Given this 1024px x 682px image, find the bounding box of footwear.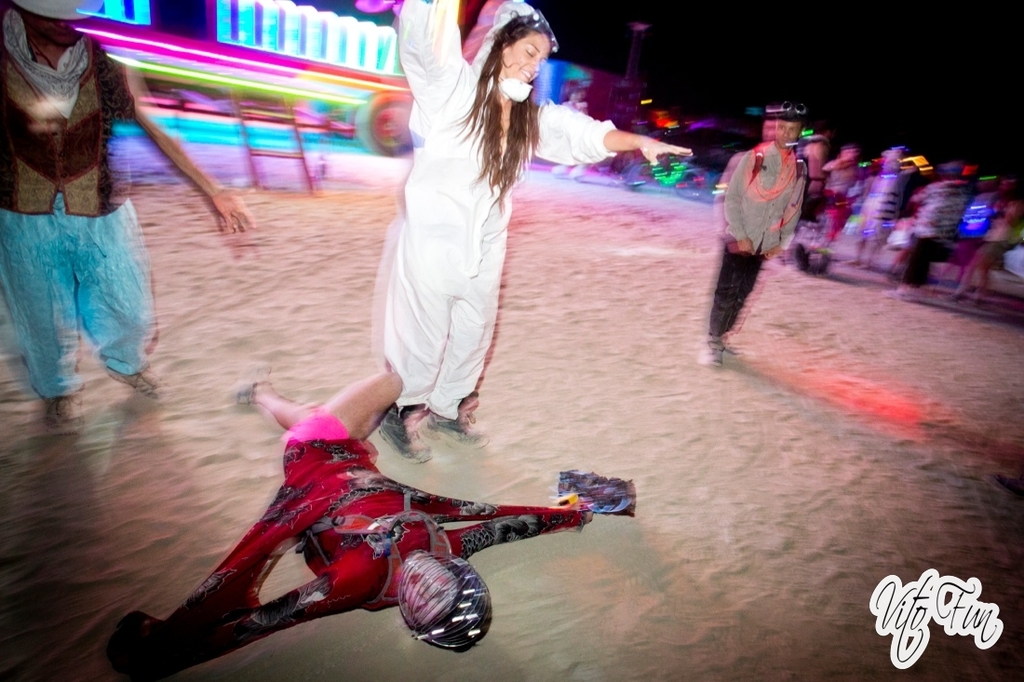
box=[39, 395, 88, 423].
